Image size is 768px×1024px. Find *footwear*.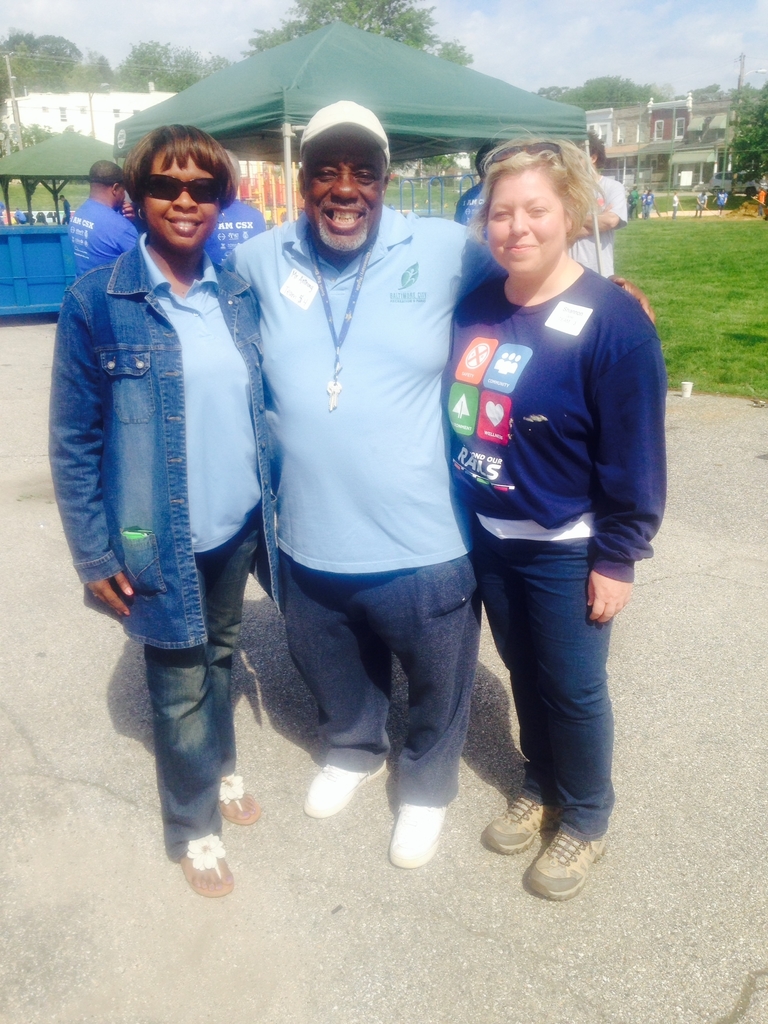
{"left": 387, "top": 808, "right": 452, "bottom": 870}.
